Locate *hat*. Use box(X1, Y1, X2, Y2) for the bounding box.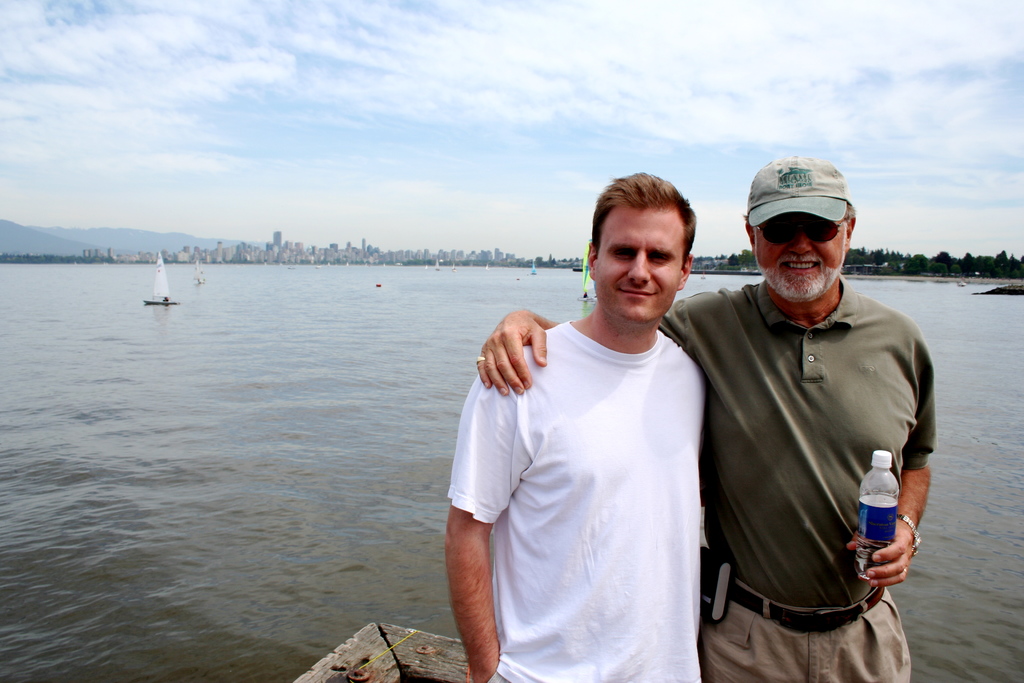
box(750, 161, 851, 226).
